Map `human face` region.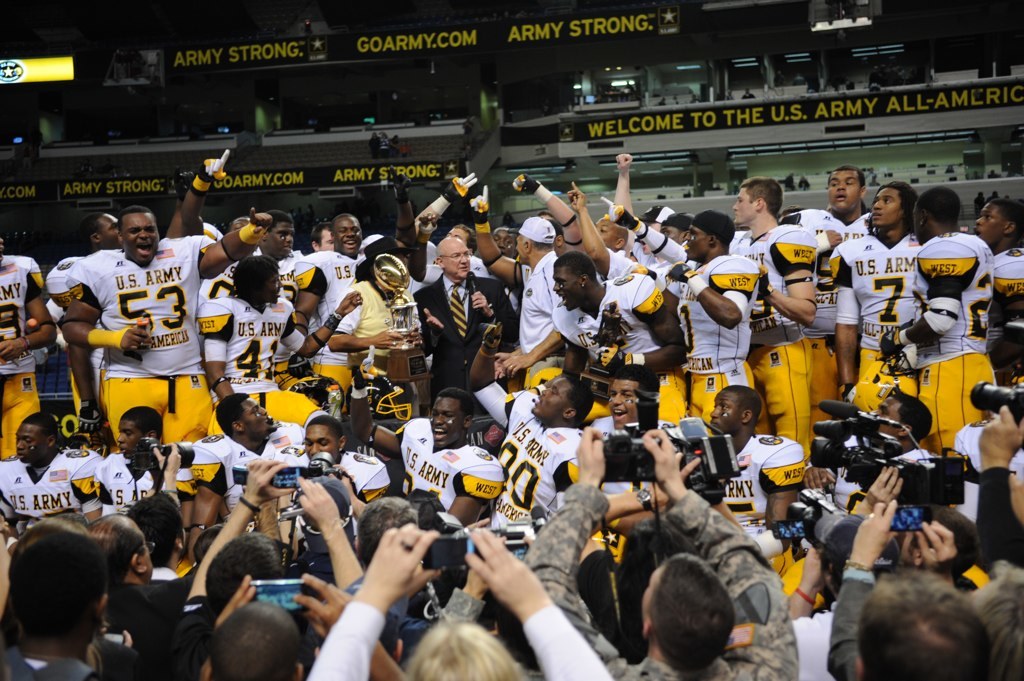
Mapped to locate(305, 426, 333, 455).
